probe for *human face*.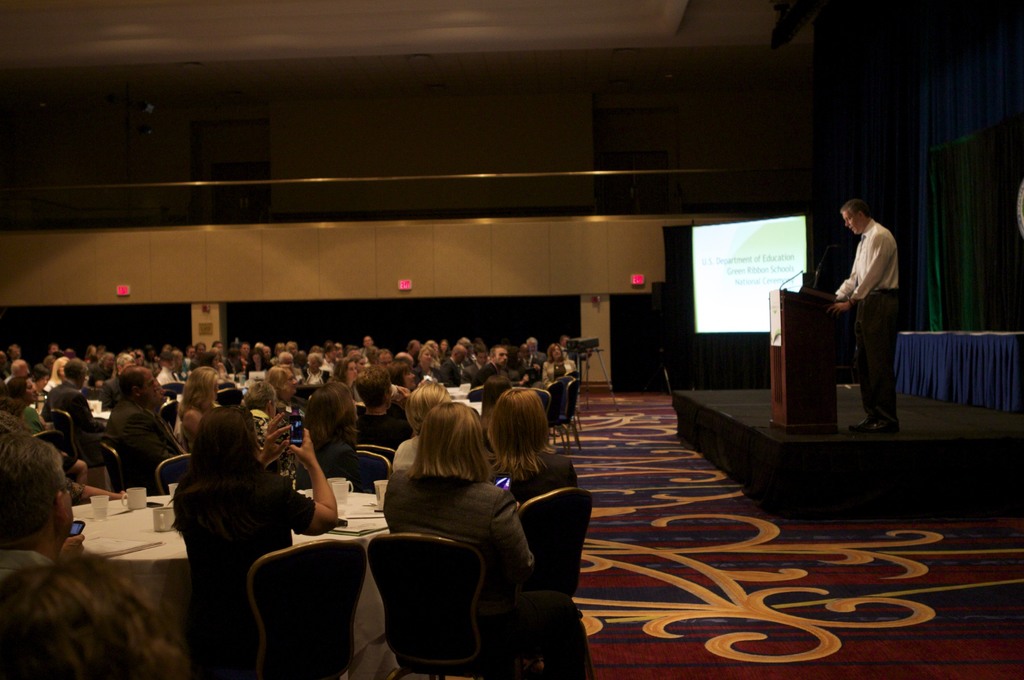
Probe result: bbox=[467, 345, 473, 357].
